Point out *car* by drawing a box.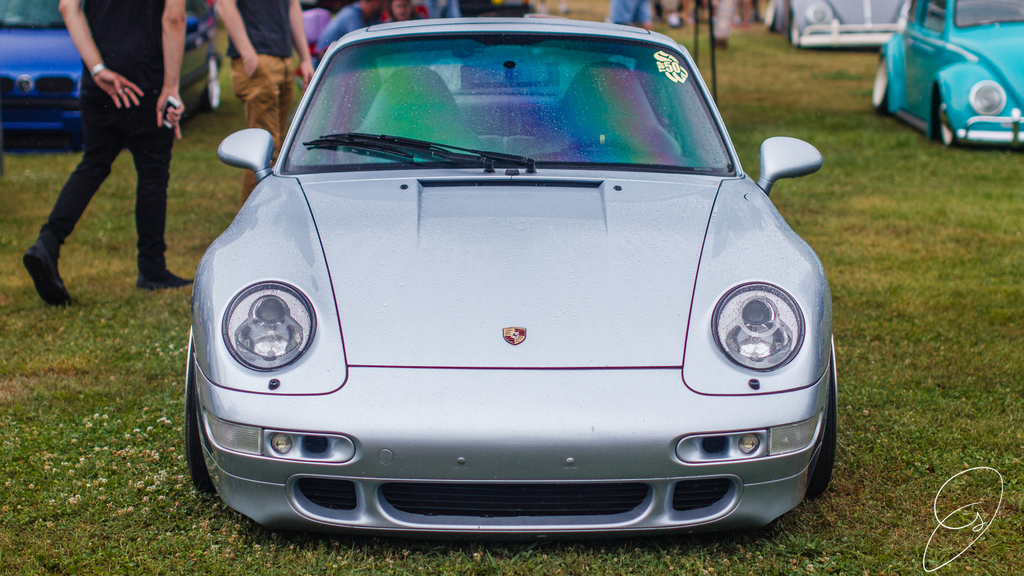
[left=0, top=0, right=224, bottom=150].
